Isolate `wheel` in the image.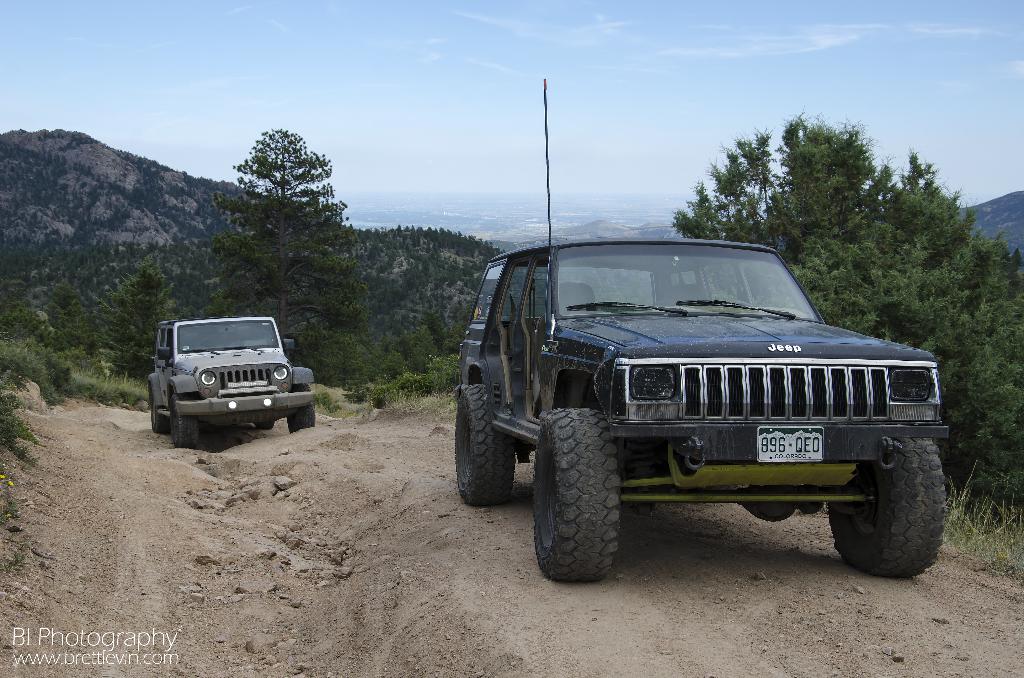
Isolated region: region(536, 404, 632, 580).
